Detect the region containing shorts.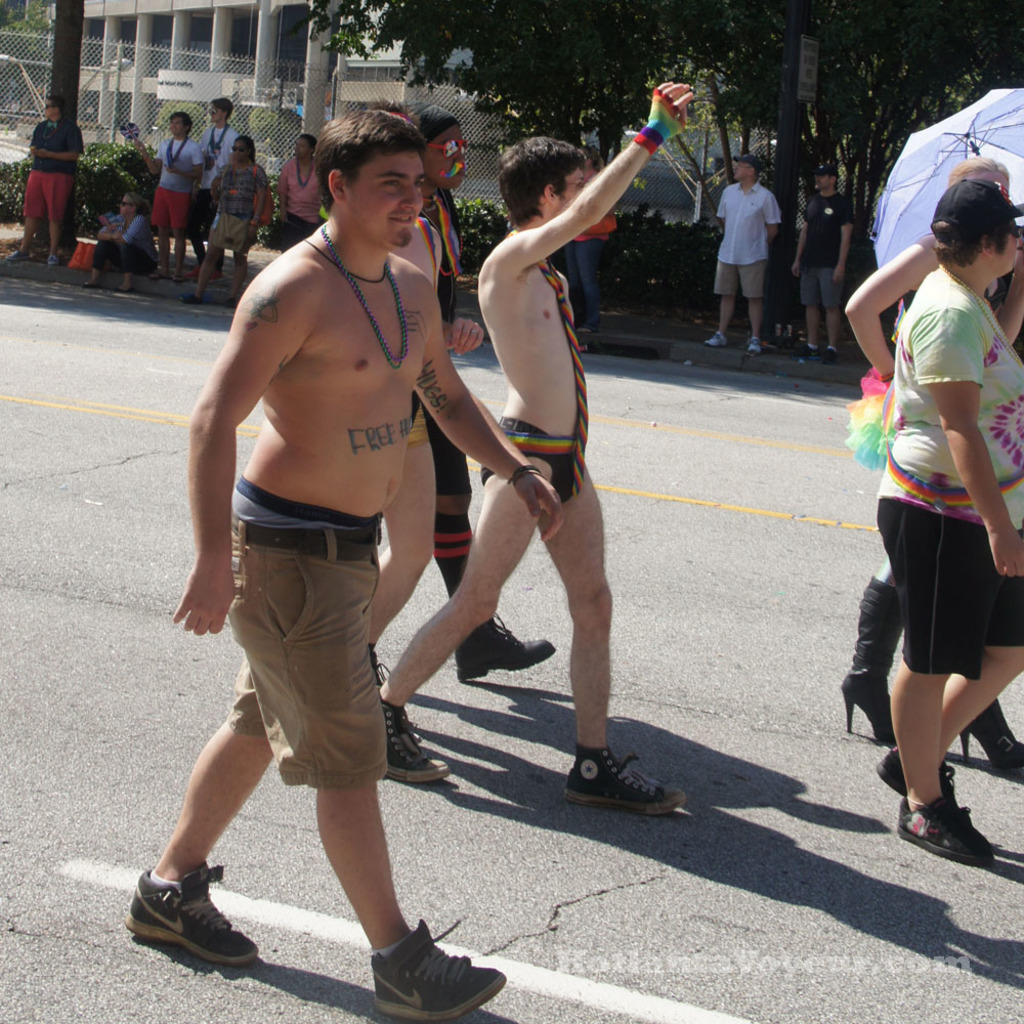
{"x1": 803, "y1": 266, "x2": 842, "y2": 305}.
